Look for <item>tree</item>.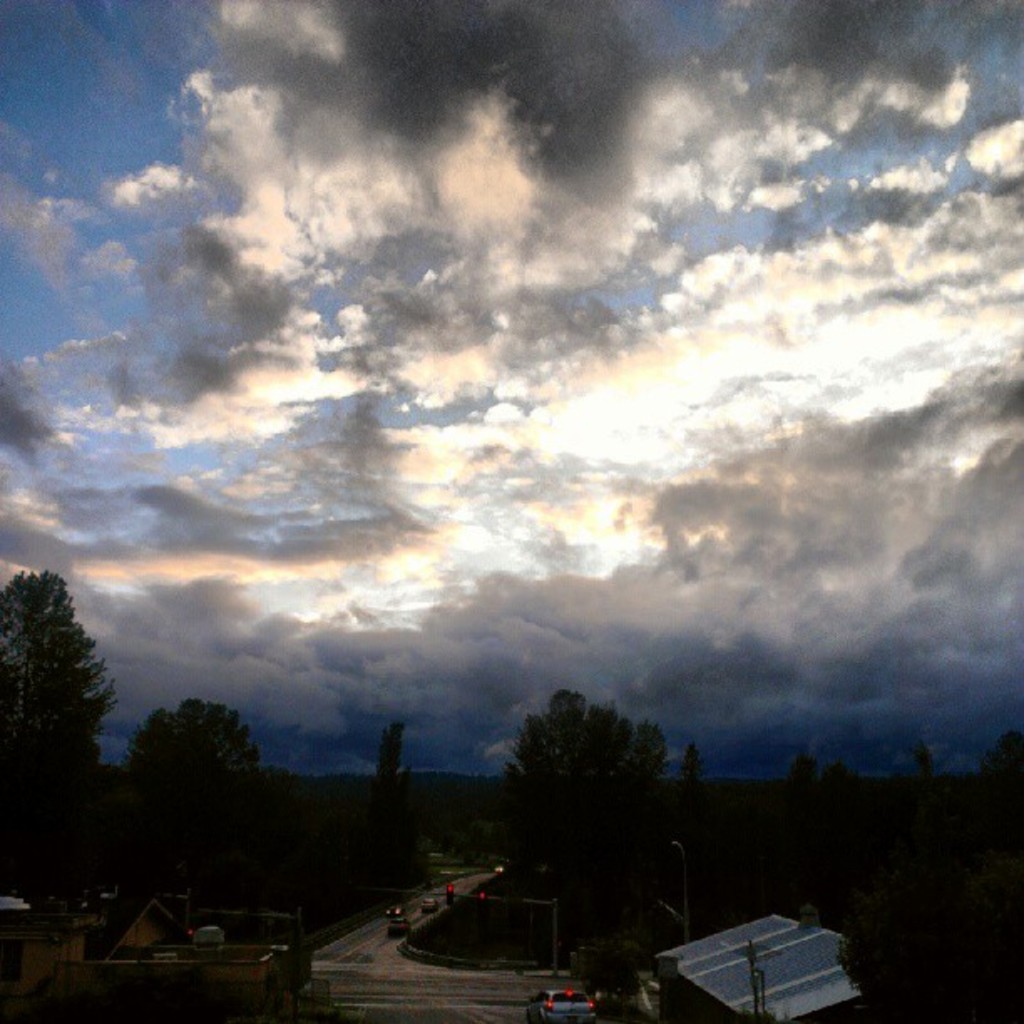
Found: locate(373, 718, 410, 800).
